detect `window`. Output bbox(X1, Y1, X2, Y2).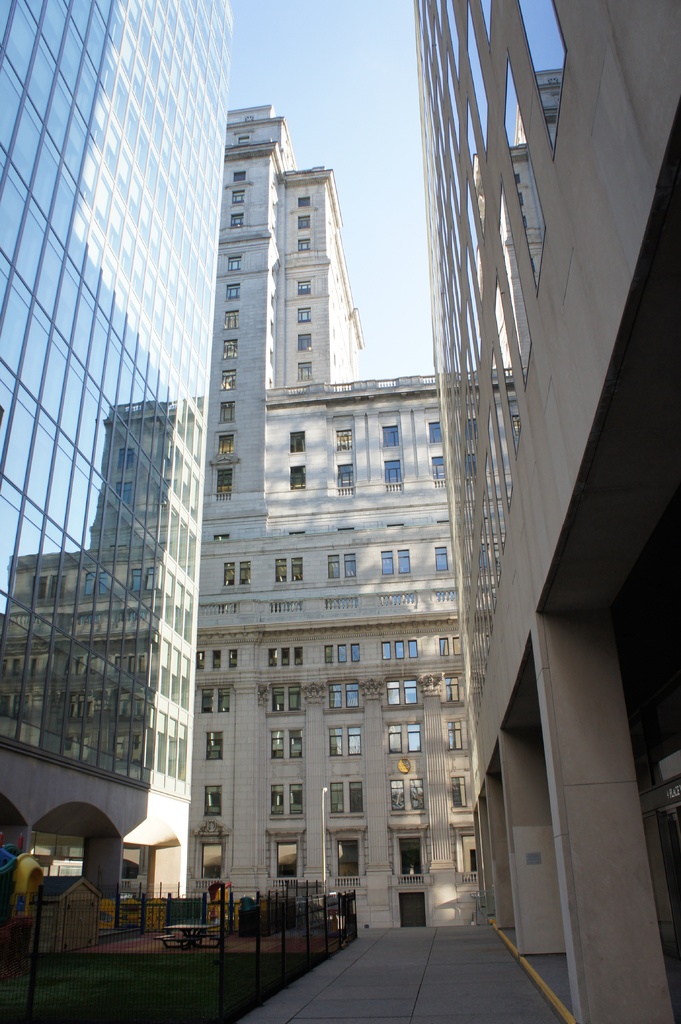
bbox(211, 646, 219, 671).
